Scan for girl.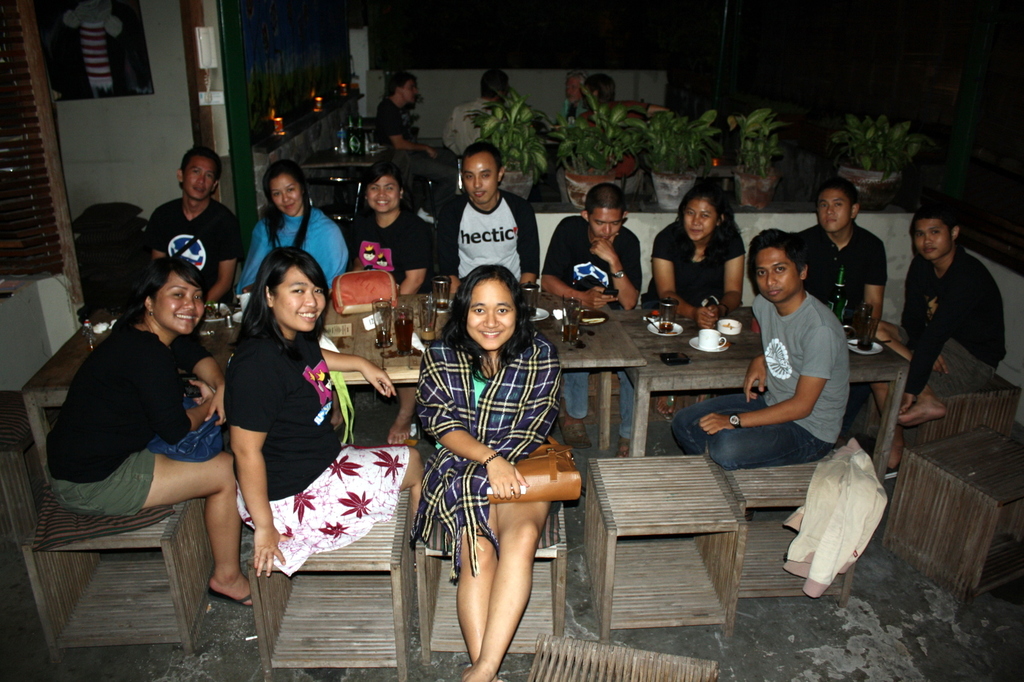
Scan result: <region>641, 184, 745, 421</region>.
